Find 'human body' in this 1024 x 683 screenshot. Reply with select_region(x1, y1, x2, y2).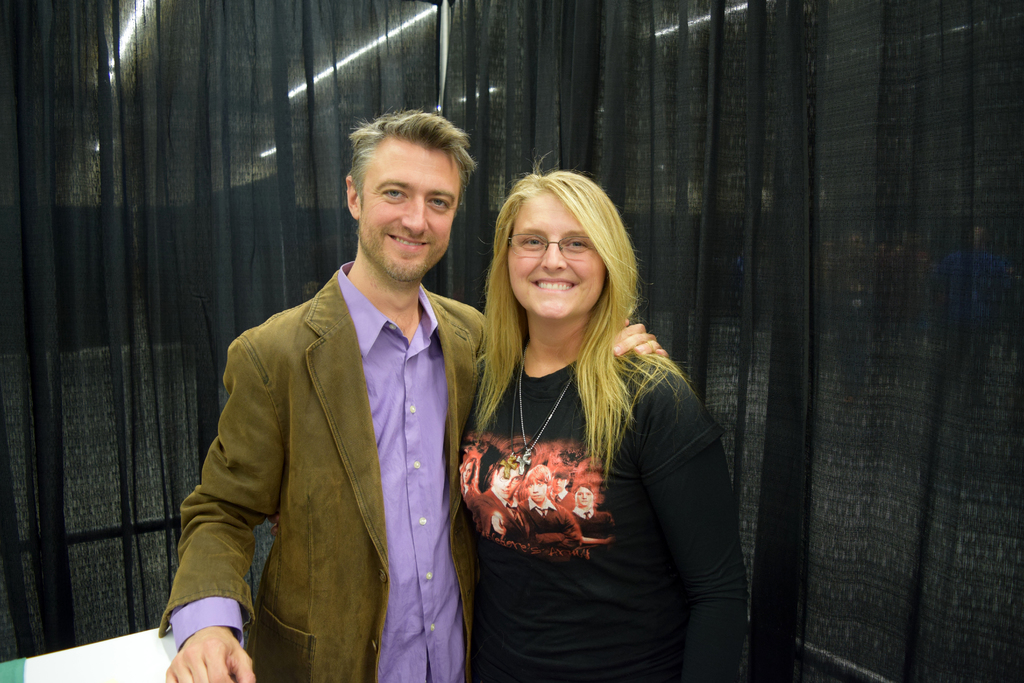
select_region(160, 273, 664, 682).
